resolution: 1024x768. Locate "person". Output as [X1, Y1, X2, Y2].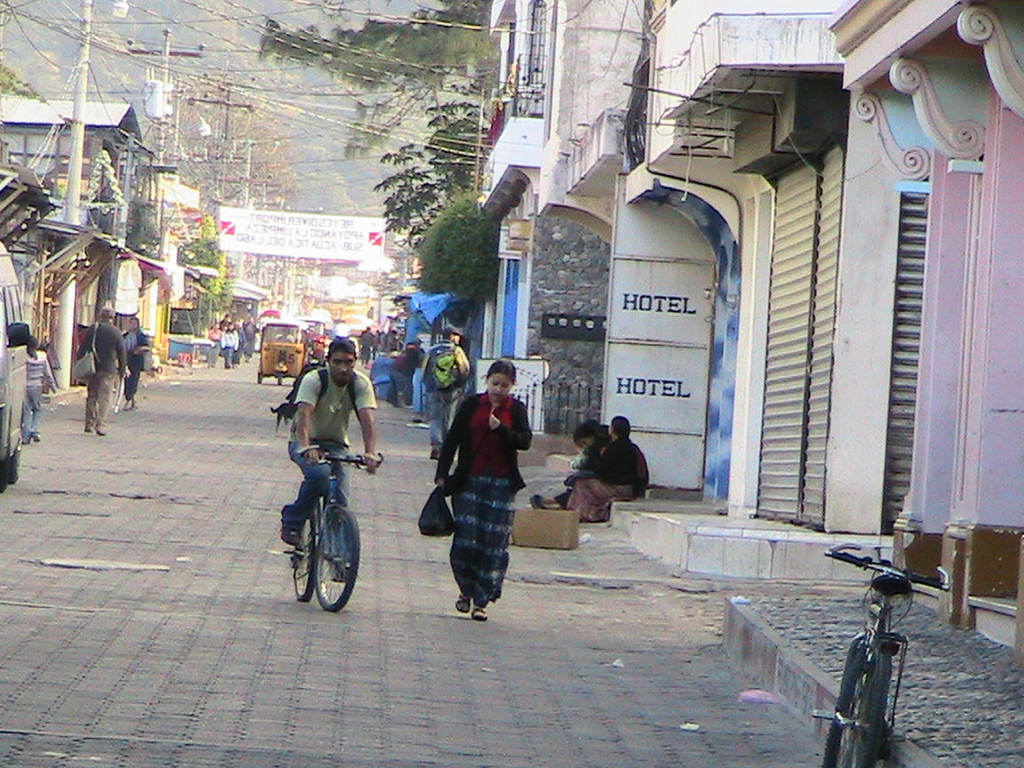
[429, 355, 527, 620].
